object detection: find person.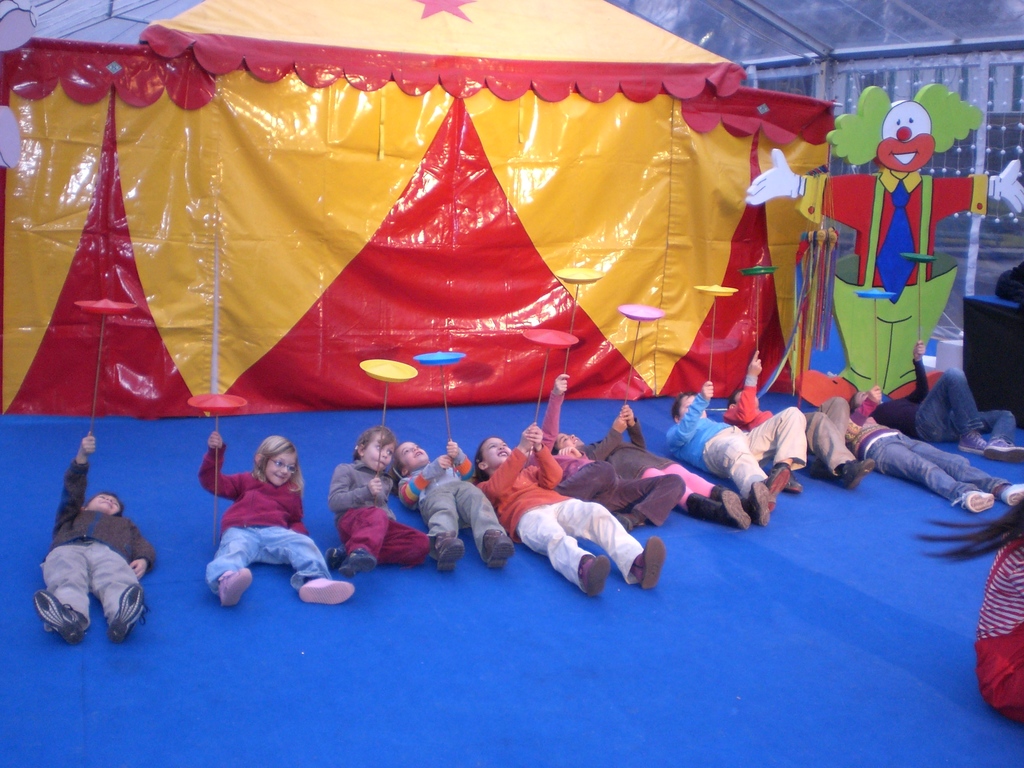
[left=472, top=431, right=665, bottom=596].
